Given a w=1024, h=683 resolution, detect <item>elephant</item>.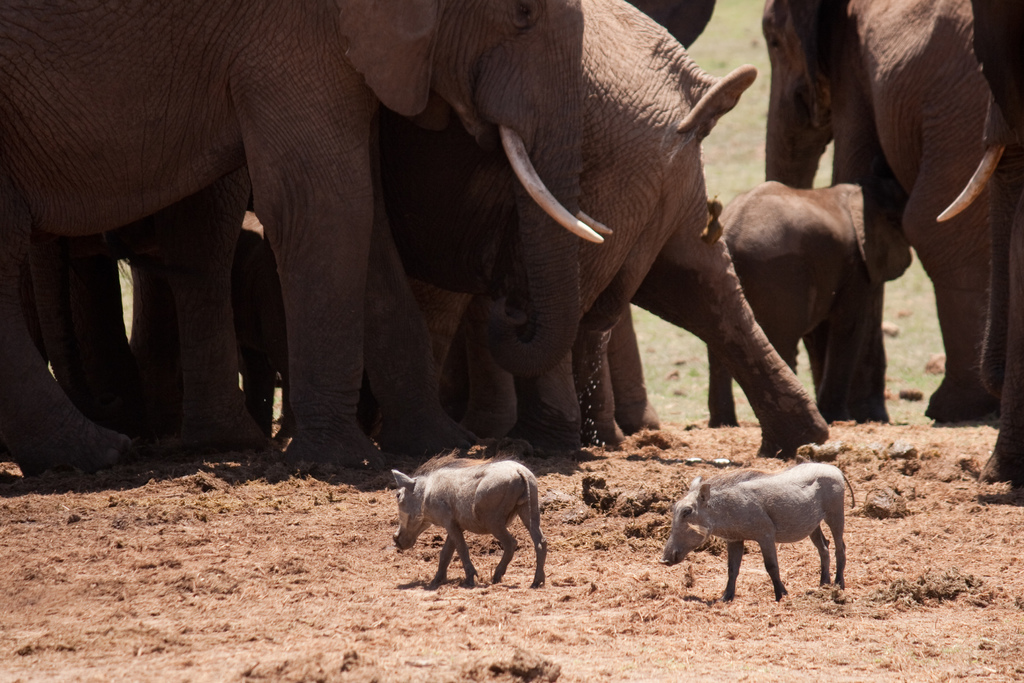
[left=908, top=1, right=1023, bottom=506].
